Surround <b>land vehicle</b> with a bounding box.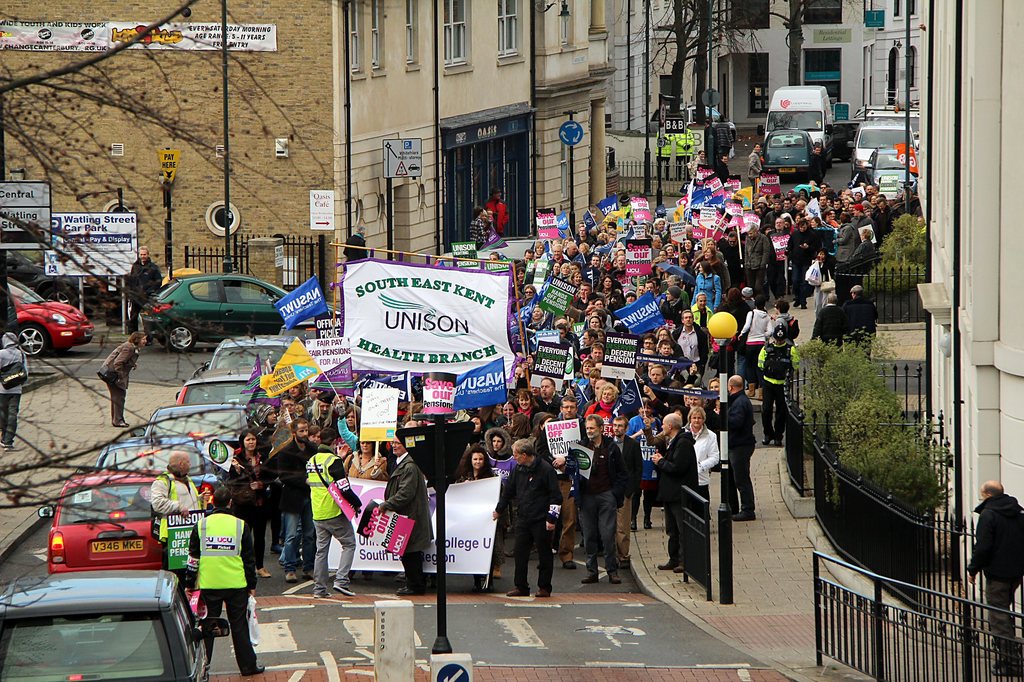
{"left": 863, "top": 148, "right": 916, "bottom": 180}.
